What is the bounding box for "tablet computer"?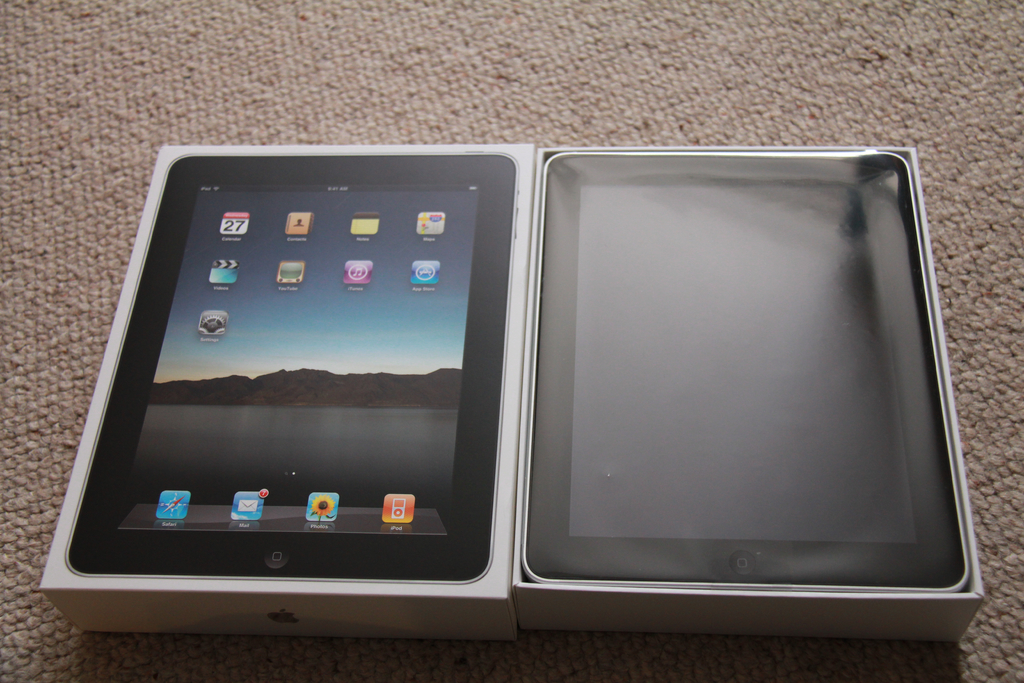
x1=64 y1=156 x2=518 y2=584.
